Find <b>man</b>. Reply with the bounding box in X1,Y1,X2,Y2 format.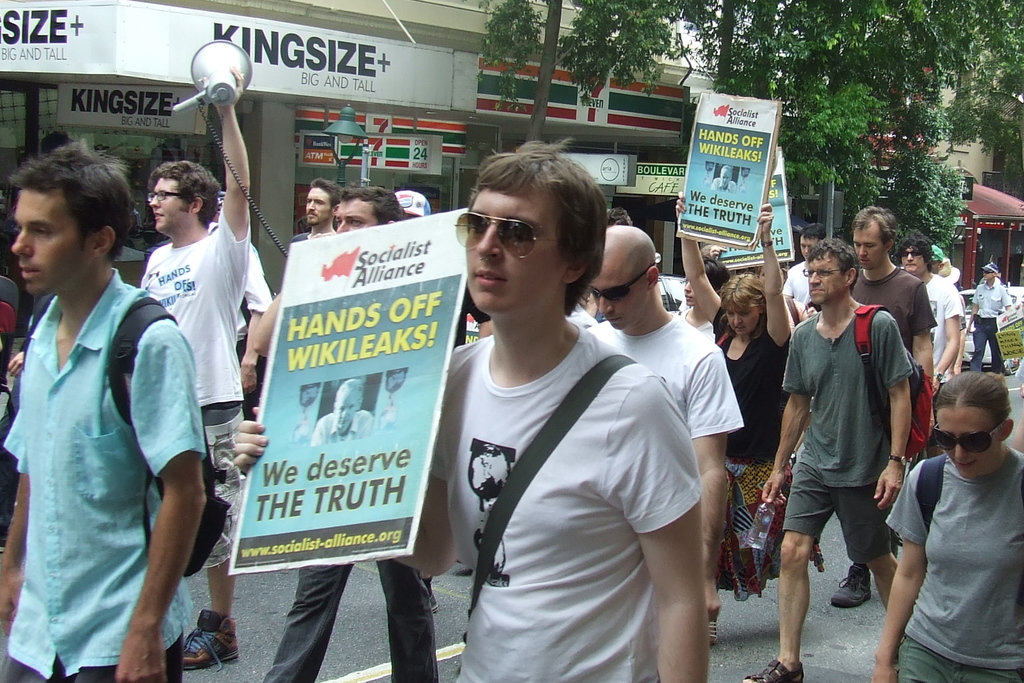
258,192,451,682.
